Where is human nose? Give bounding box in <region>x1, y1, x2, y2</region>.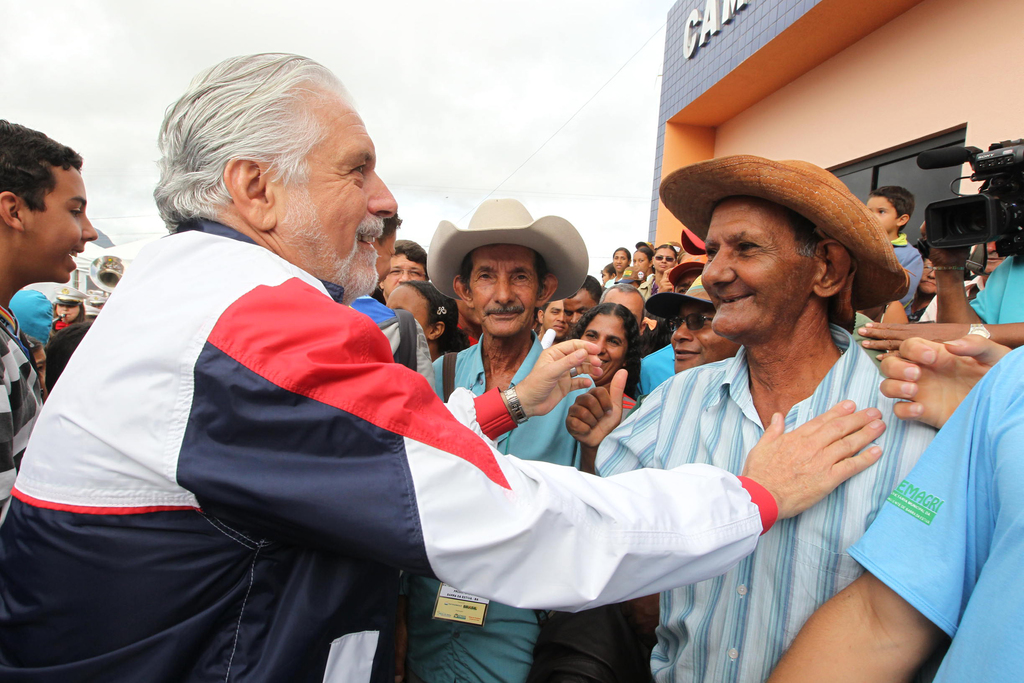
<region>77, 213, 99, 242</region>.
